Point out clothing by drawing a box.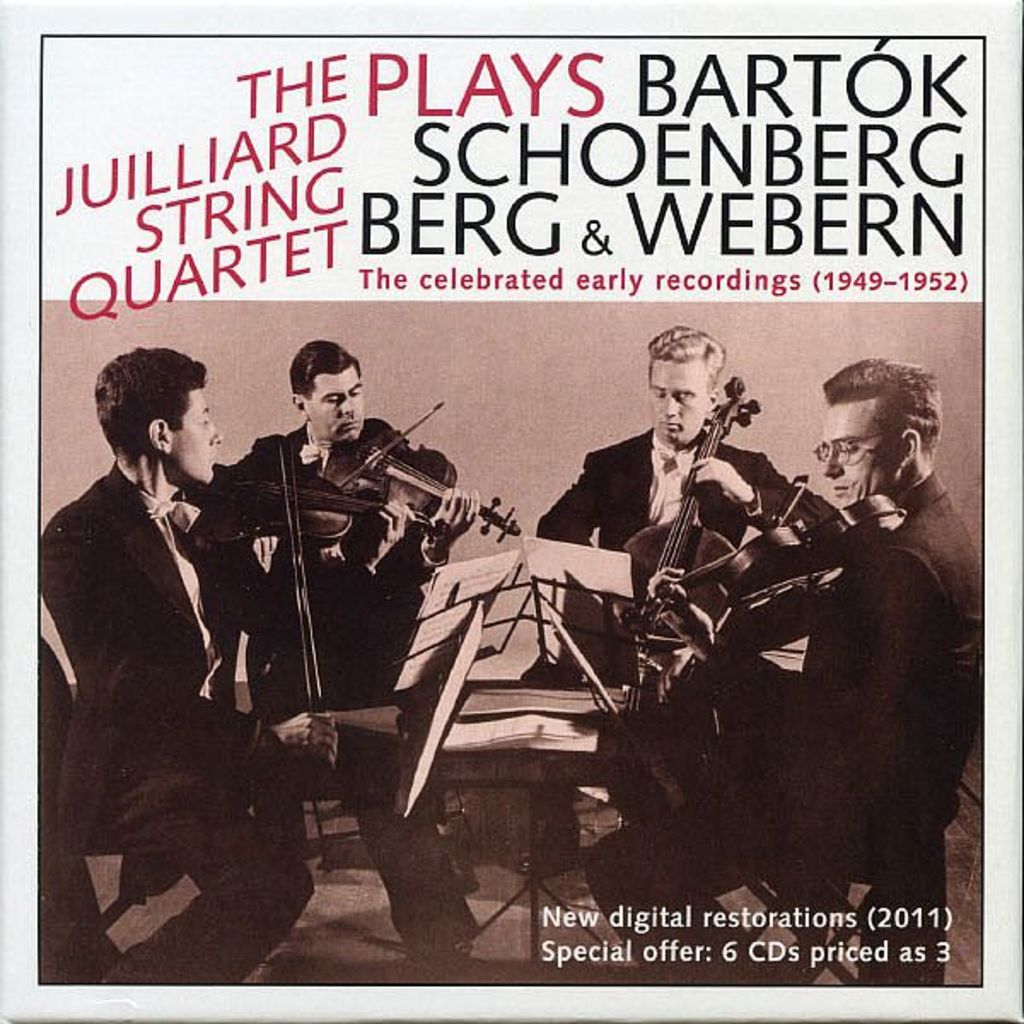
{"left": 539, "top": 432, "right": 833, "bottom": 548}.
